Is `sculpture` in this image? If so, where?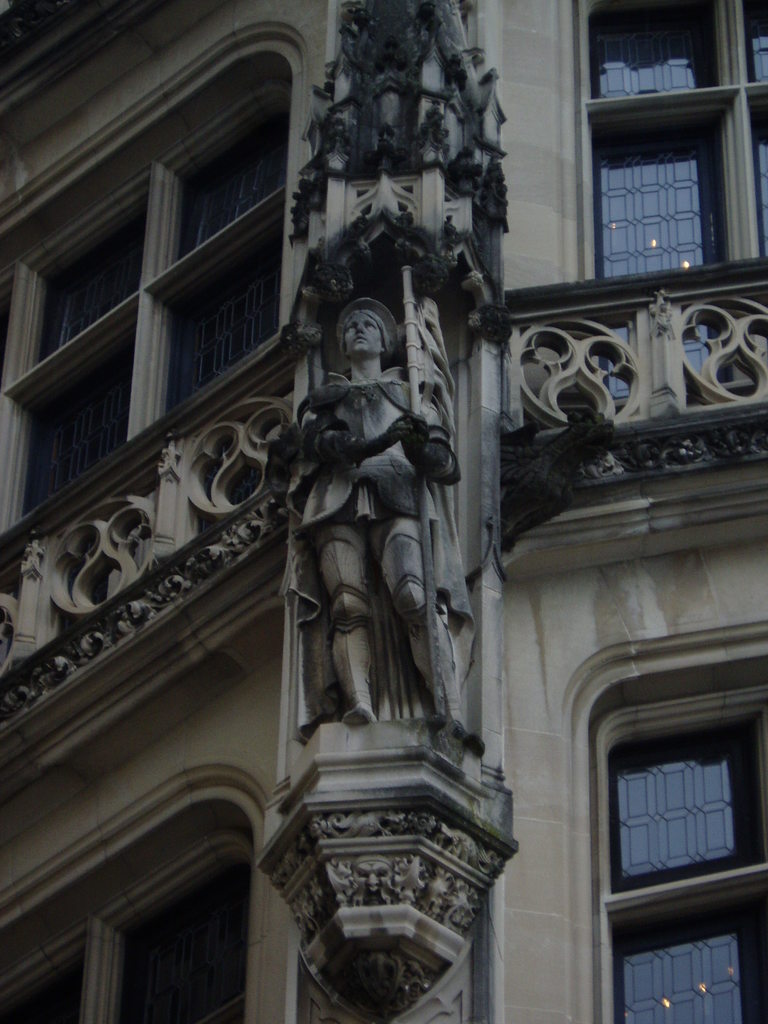
Yes, at 269,264,473,824.
